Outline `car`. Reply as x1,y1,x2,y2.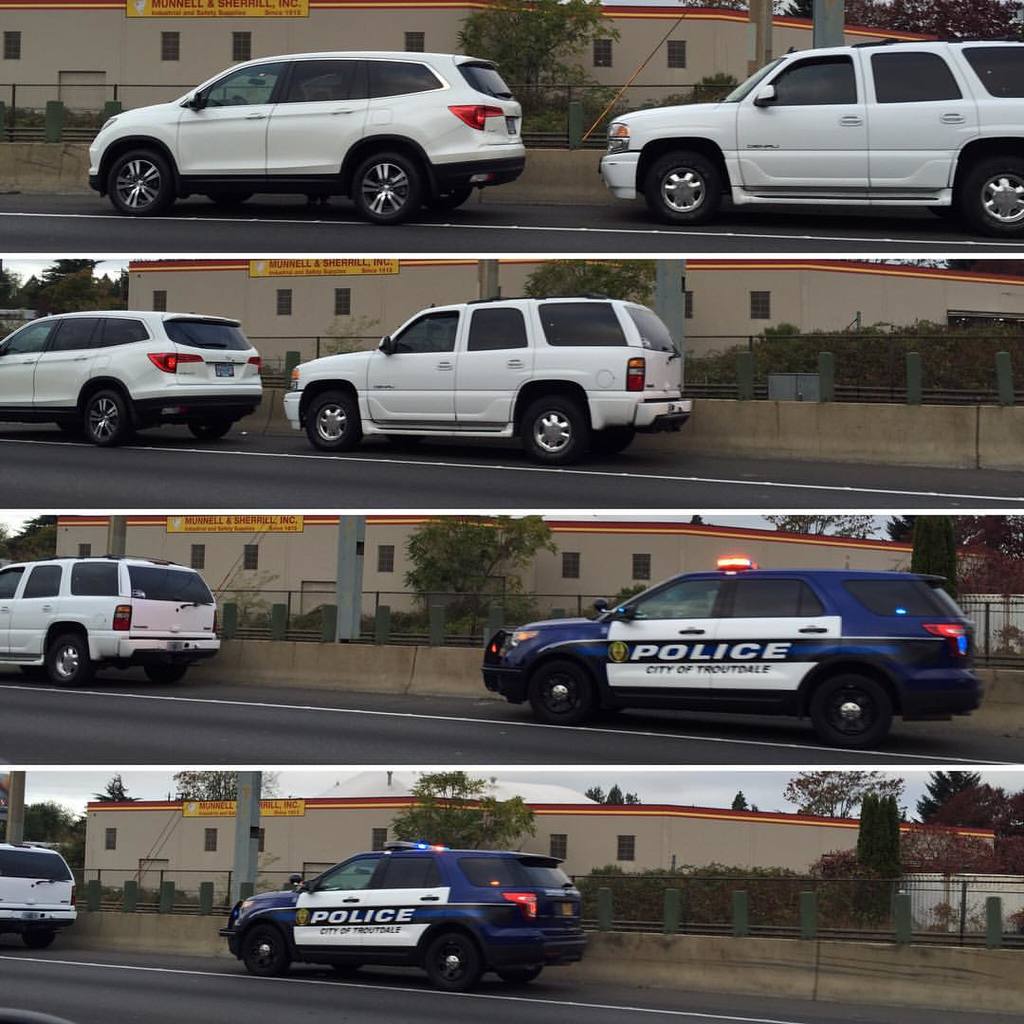
86,46,527,221.
